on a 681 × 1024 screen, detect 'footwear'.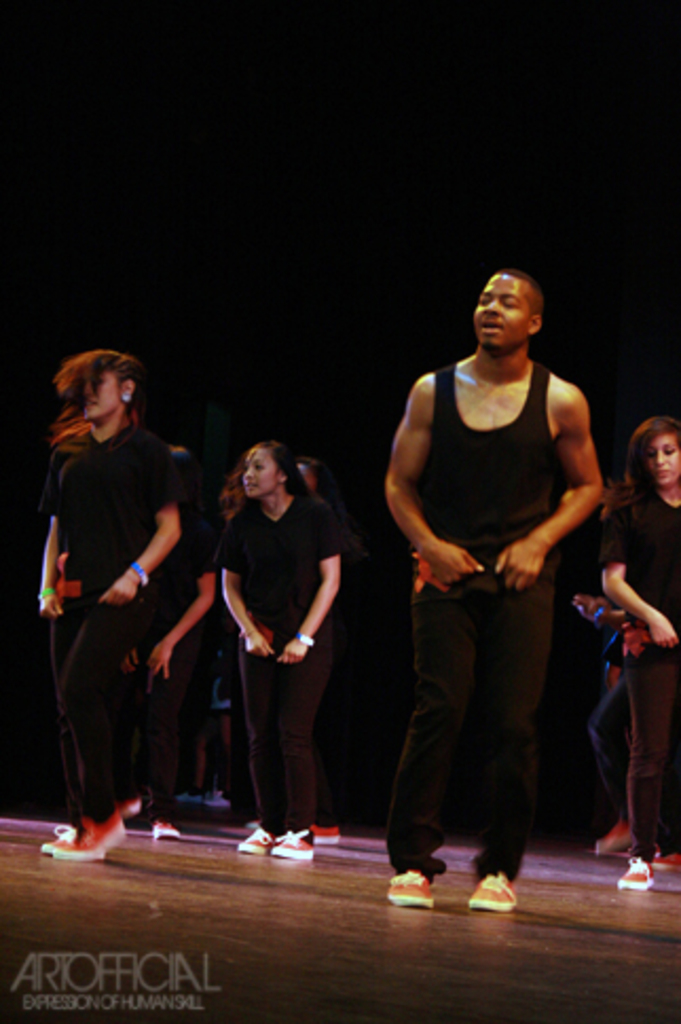
x1=594, y1=815, x2=628, y2=853.
